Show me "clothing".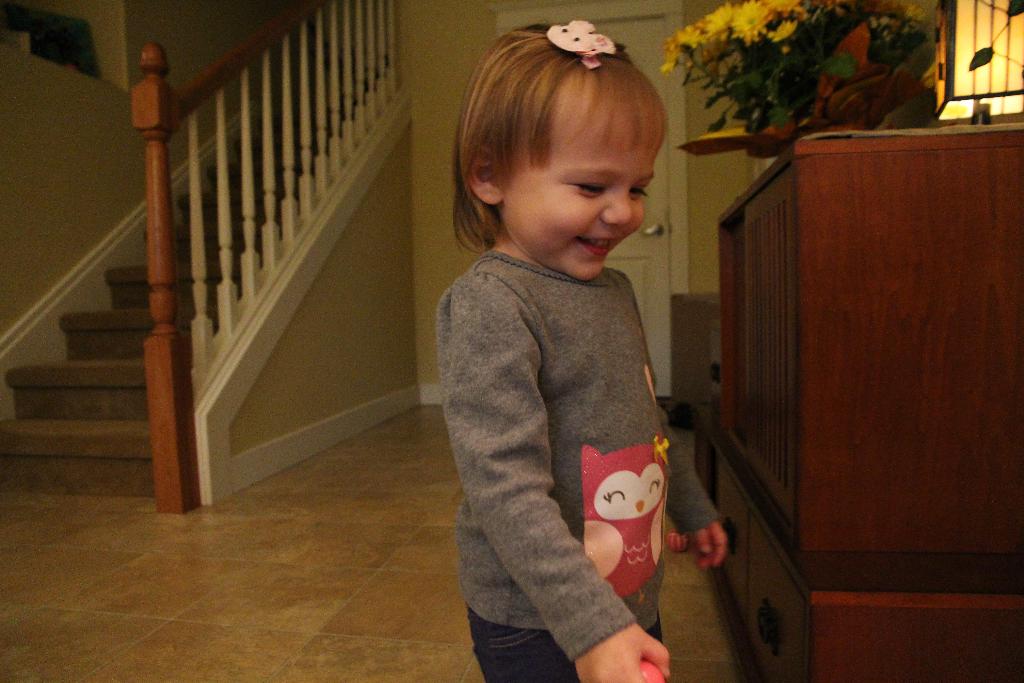
"clothing" is here: BBox(426, 242, 717, 682).
